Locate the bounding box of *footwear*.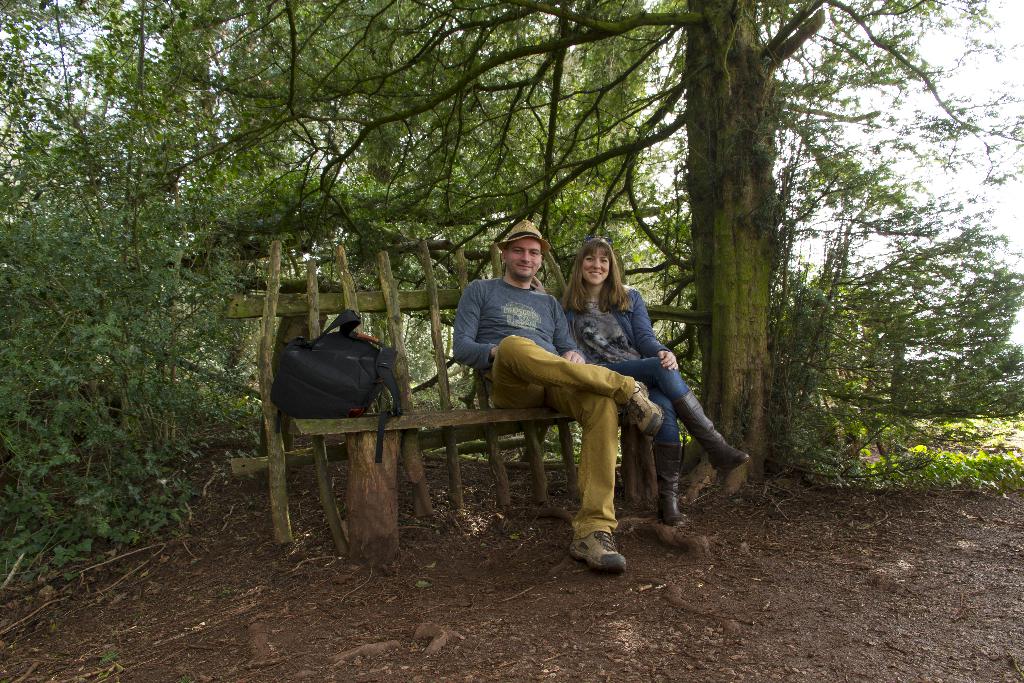
Bounding box: region(570, 529, 625, 573).
